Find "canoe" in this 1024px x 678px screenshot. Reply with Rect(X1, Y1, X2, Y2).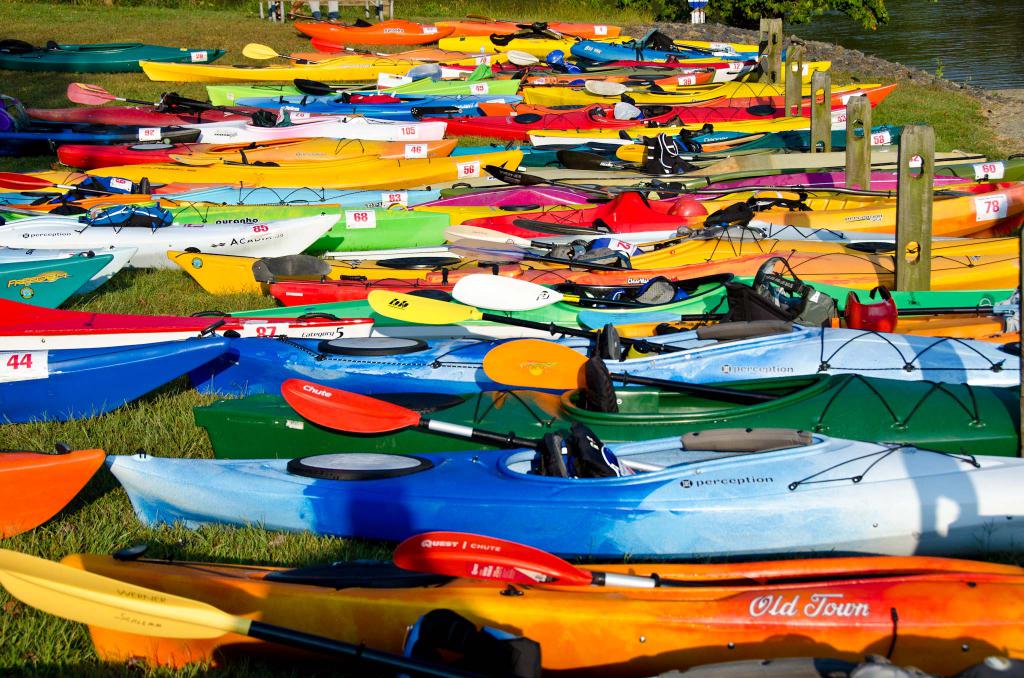
Rect(667, 39, 762, 58).
